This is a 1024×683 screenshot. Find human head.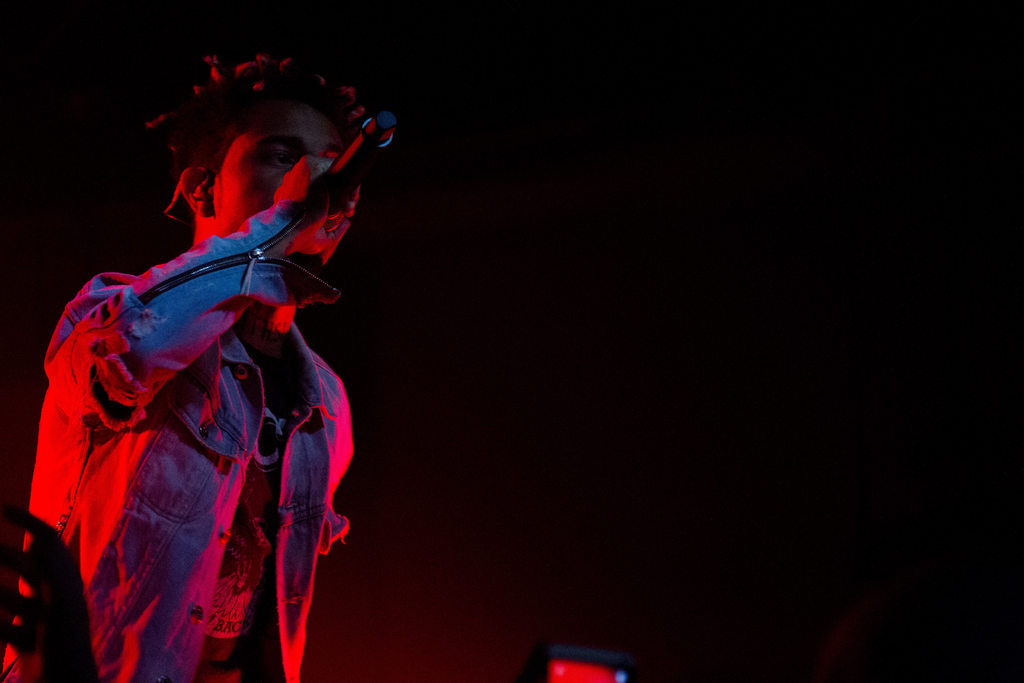
Bounding box: <region>143, 58, 396, 267</region>.
